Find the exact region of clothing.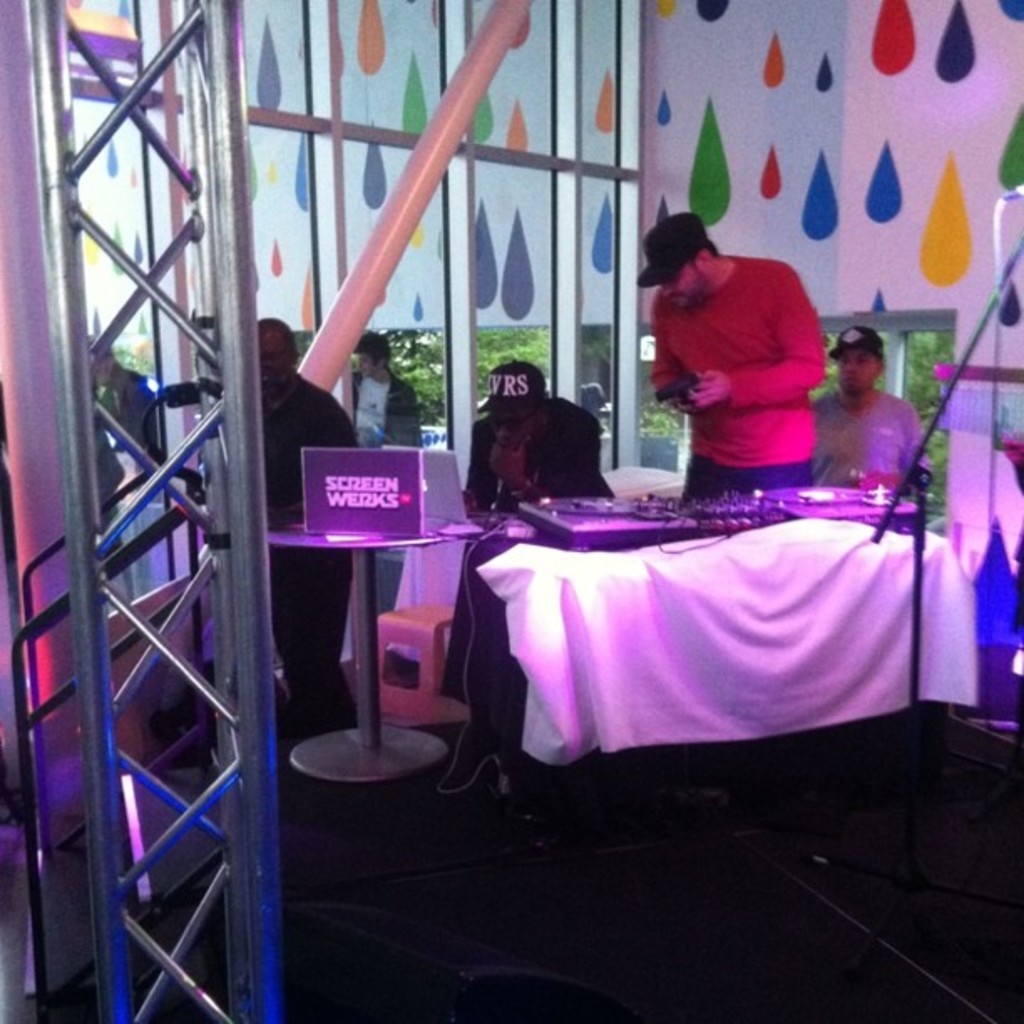
Exact region: left=808, top=380, right=937, bottom=492.
